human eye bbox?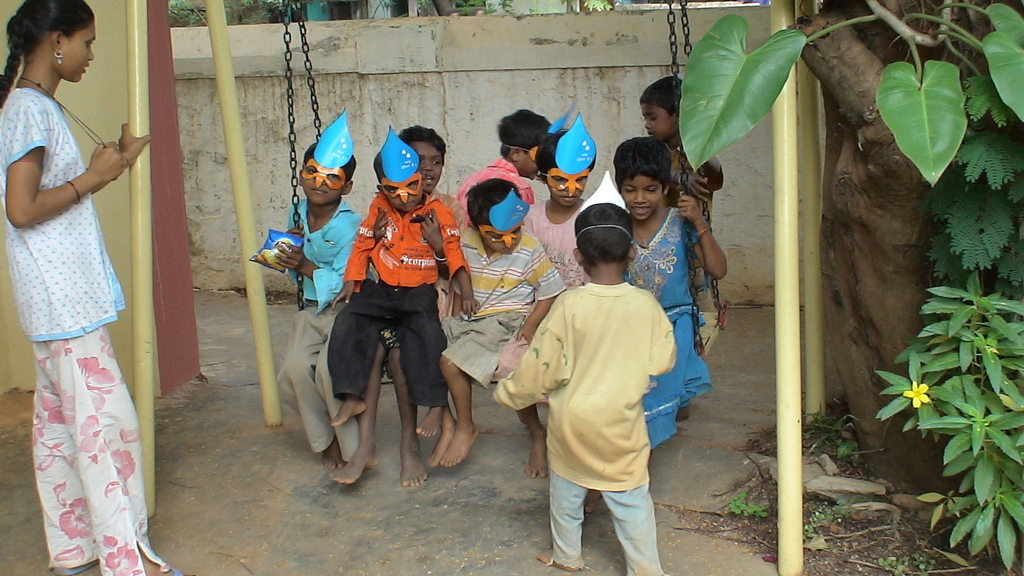
crop(308, 166, 316, 173)
